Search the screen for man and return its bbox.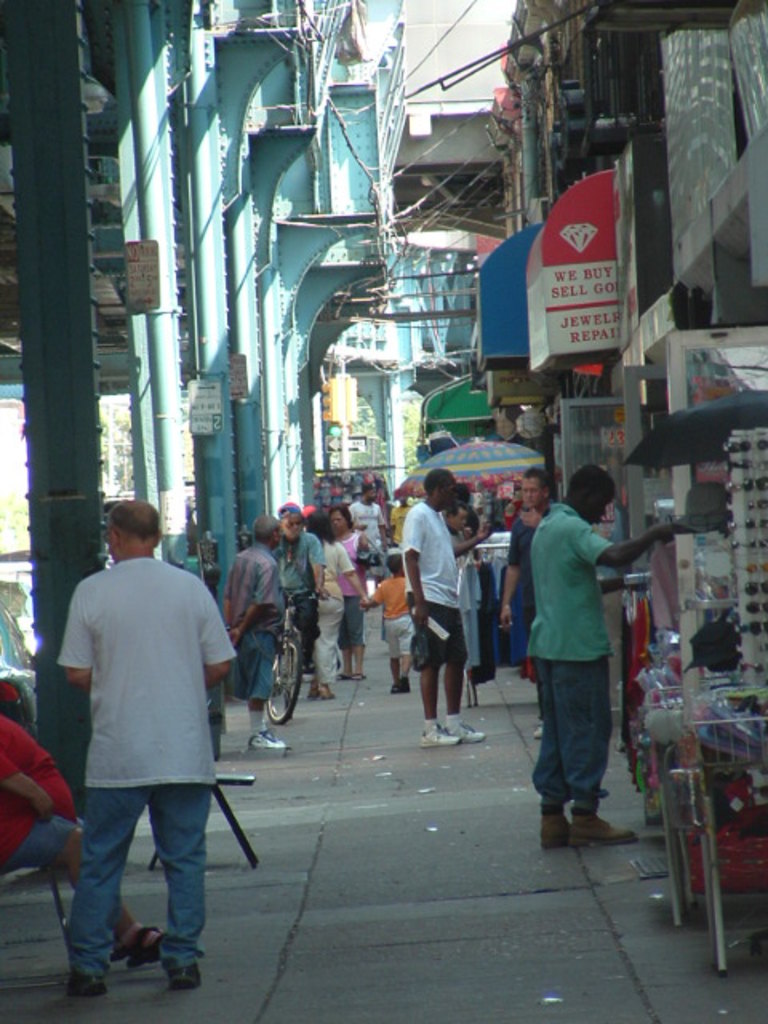
Found: 0/706/163/970.
